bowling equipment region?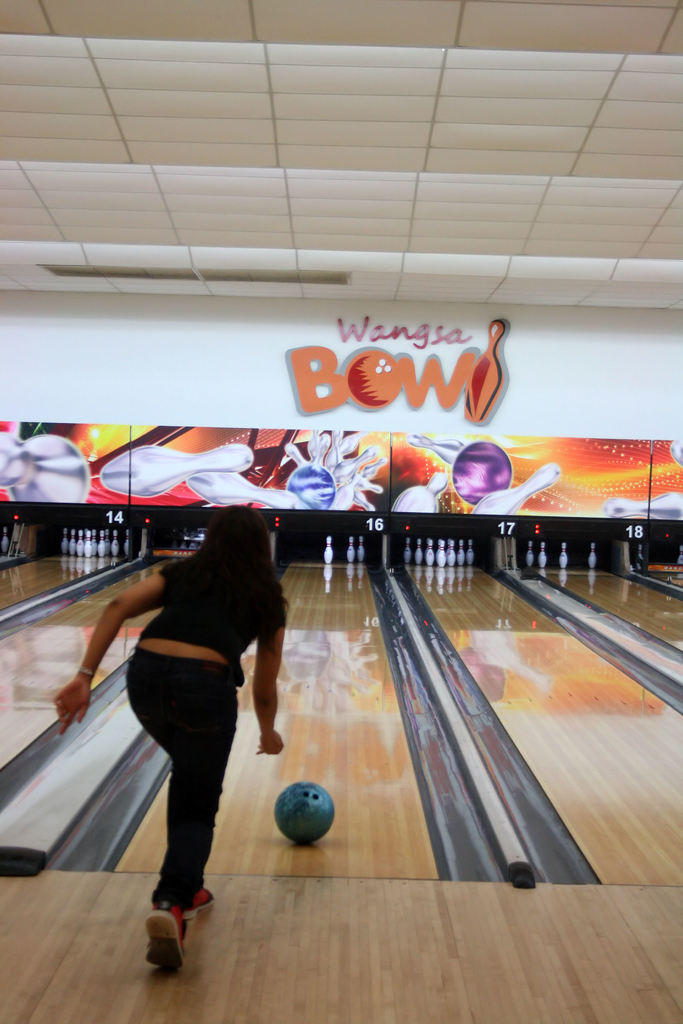
detection(466, 317, 506, 422)
